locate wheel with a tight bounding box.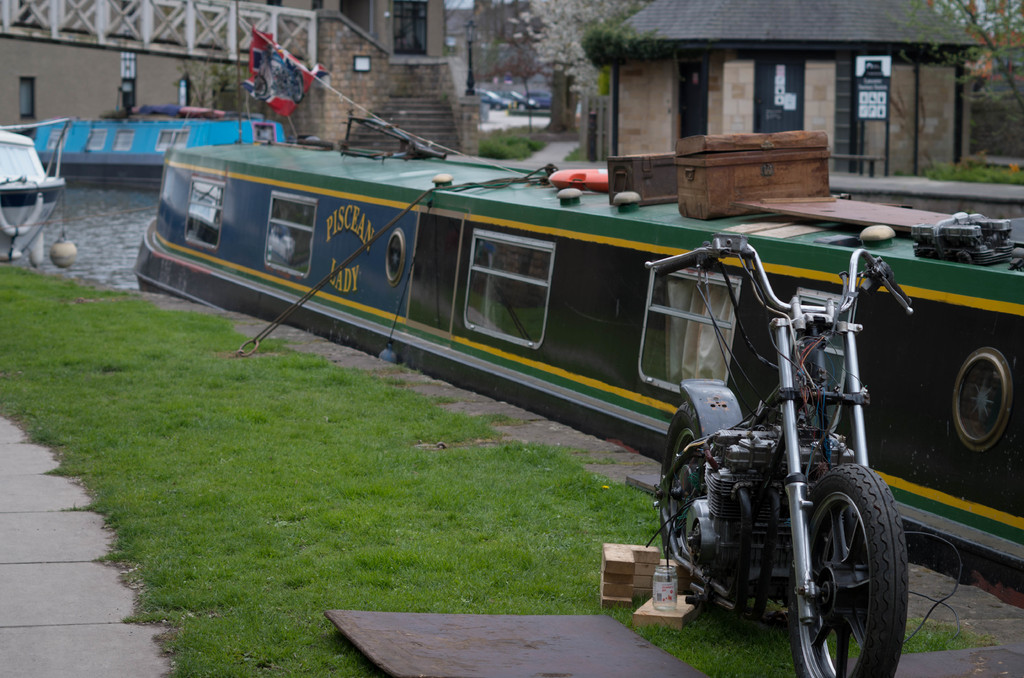
Rect(657, 405, 719, 560).
